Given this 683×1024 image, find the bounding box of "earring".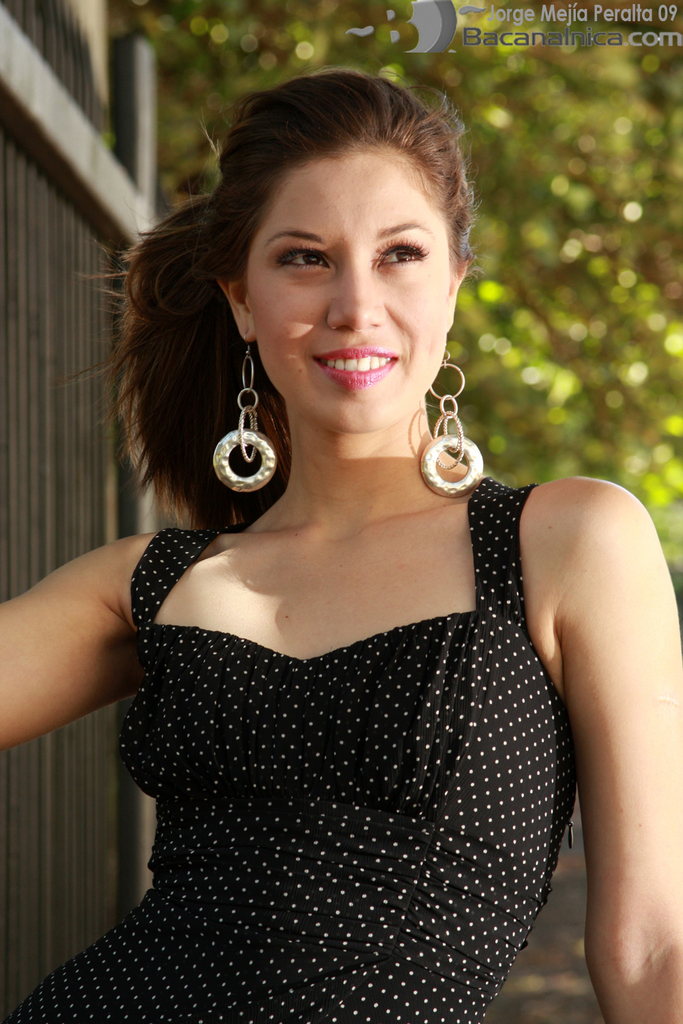
l=419, t=339, r=486, b=499.
